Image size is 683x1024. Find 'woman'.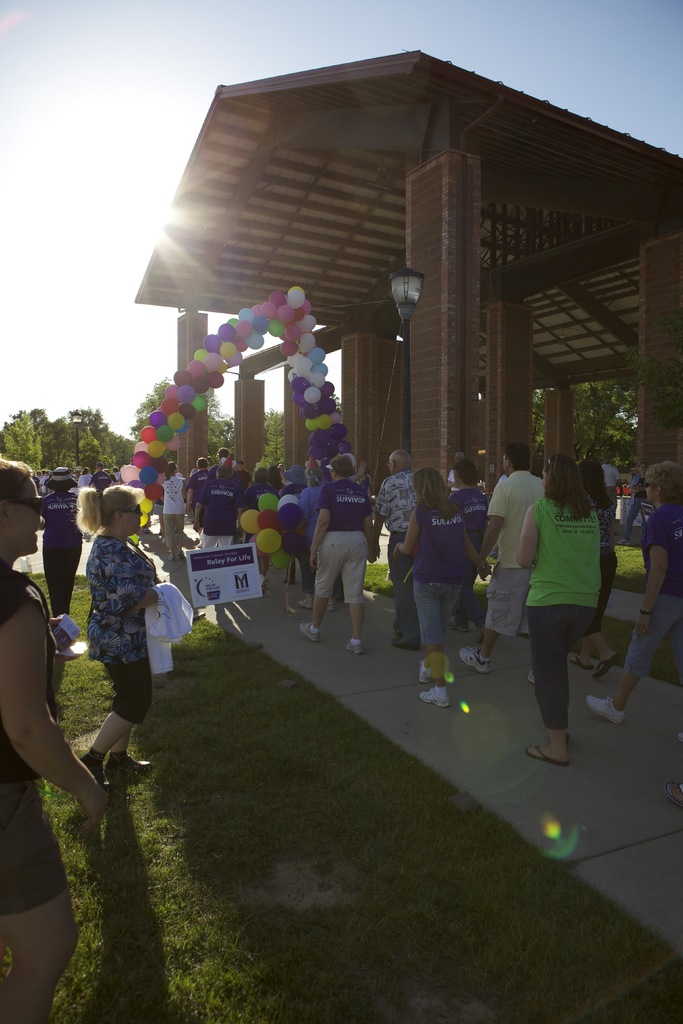
582 460 682 727.
